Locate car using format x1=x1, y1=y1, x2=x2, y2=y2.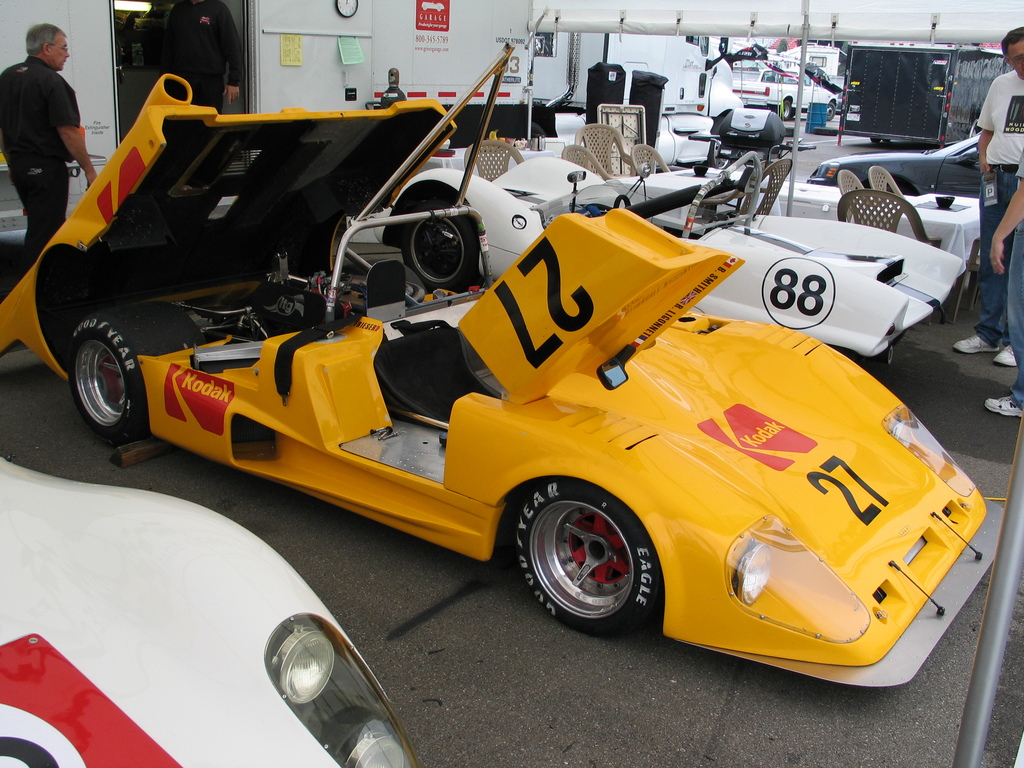
x1=806, y1=136, x2=980, y2=201.
